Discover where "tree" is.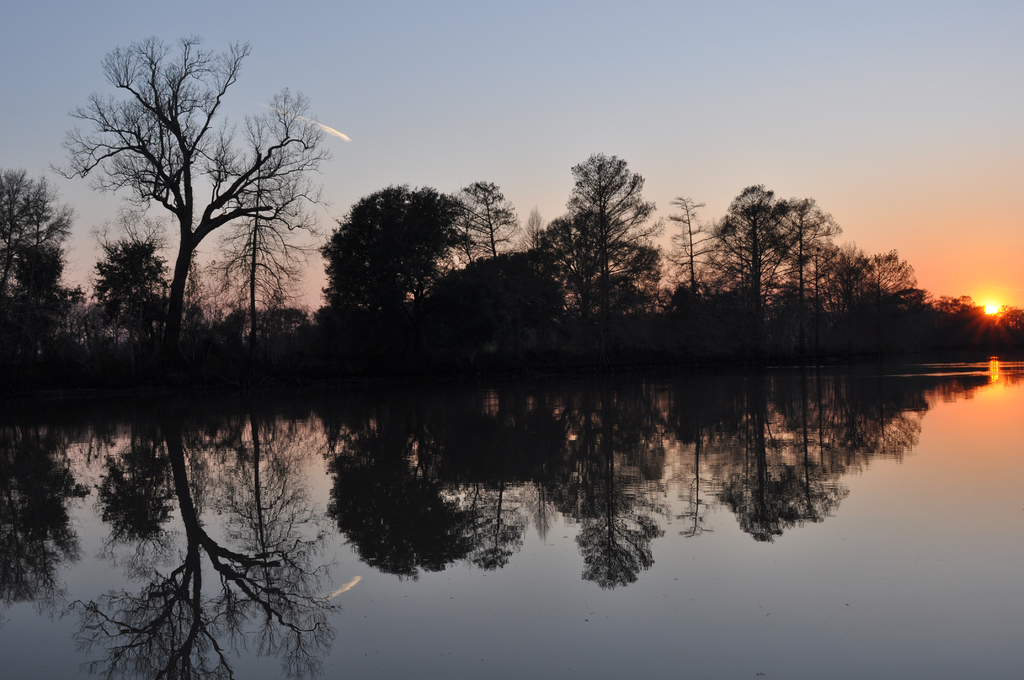
Discovered at box(924, 289, 982, 328).
